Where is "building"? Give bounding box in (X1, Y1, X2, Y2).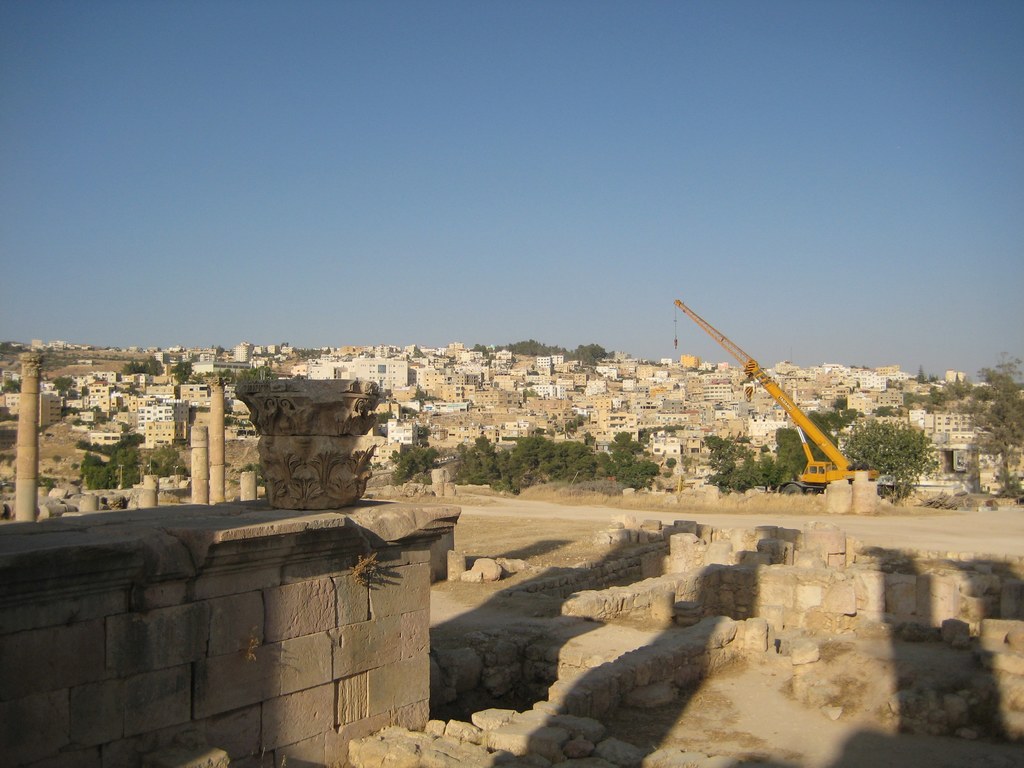
(918, 410, 978, 442).
